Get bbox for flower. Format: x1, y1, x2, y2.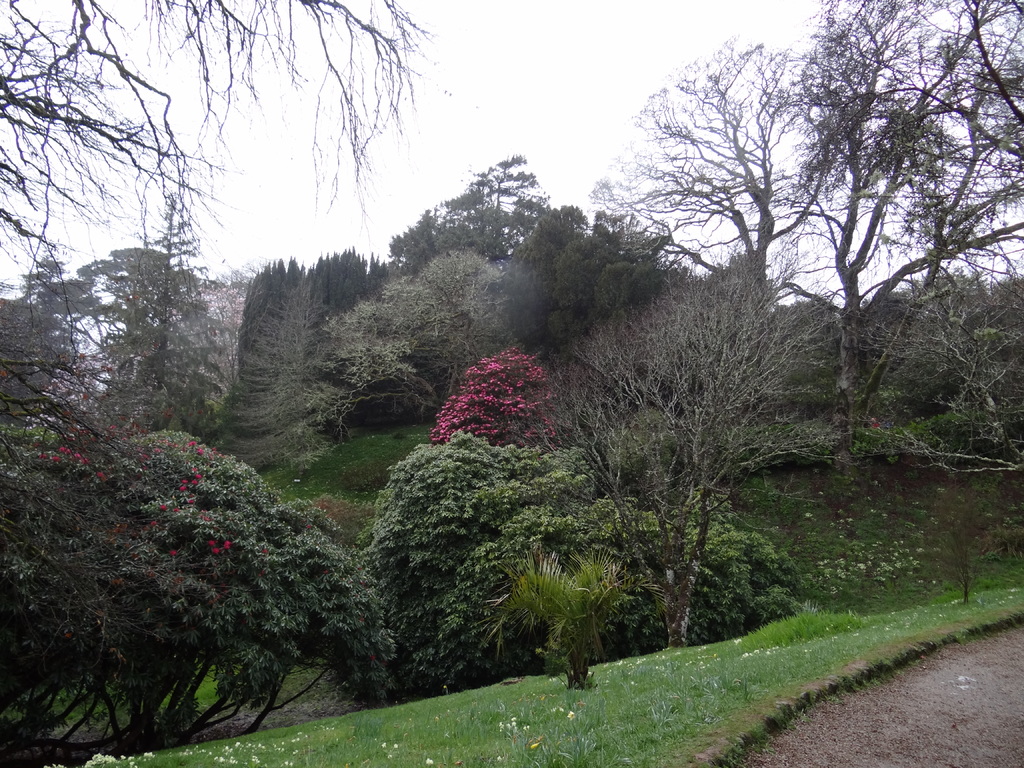
212, 547, 219, 558.
